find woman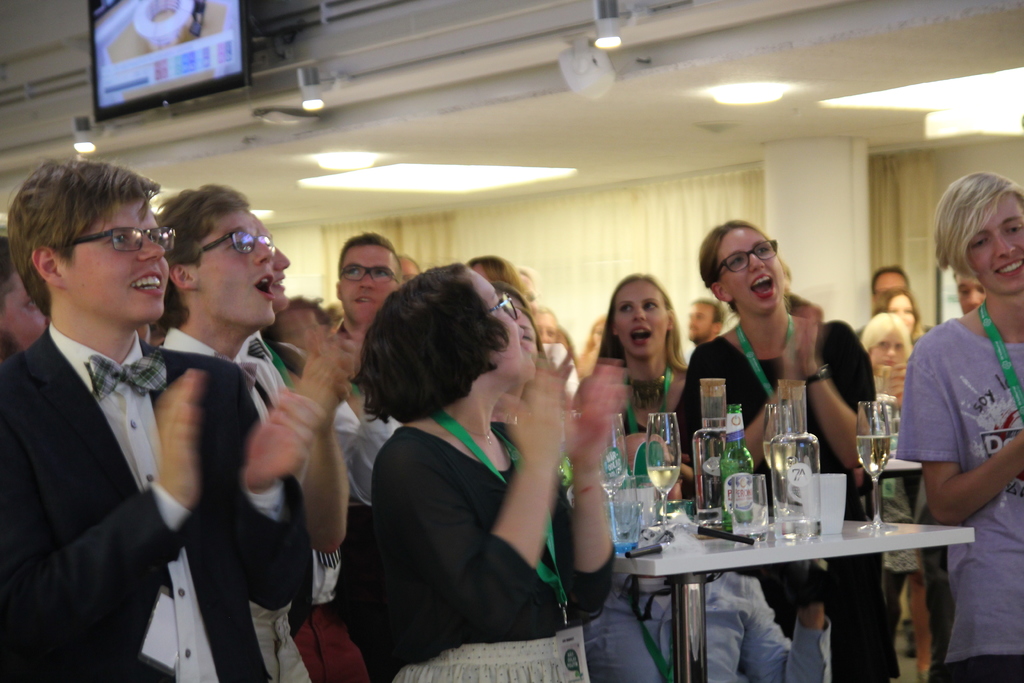
859/308/902/408
